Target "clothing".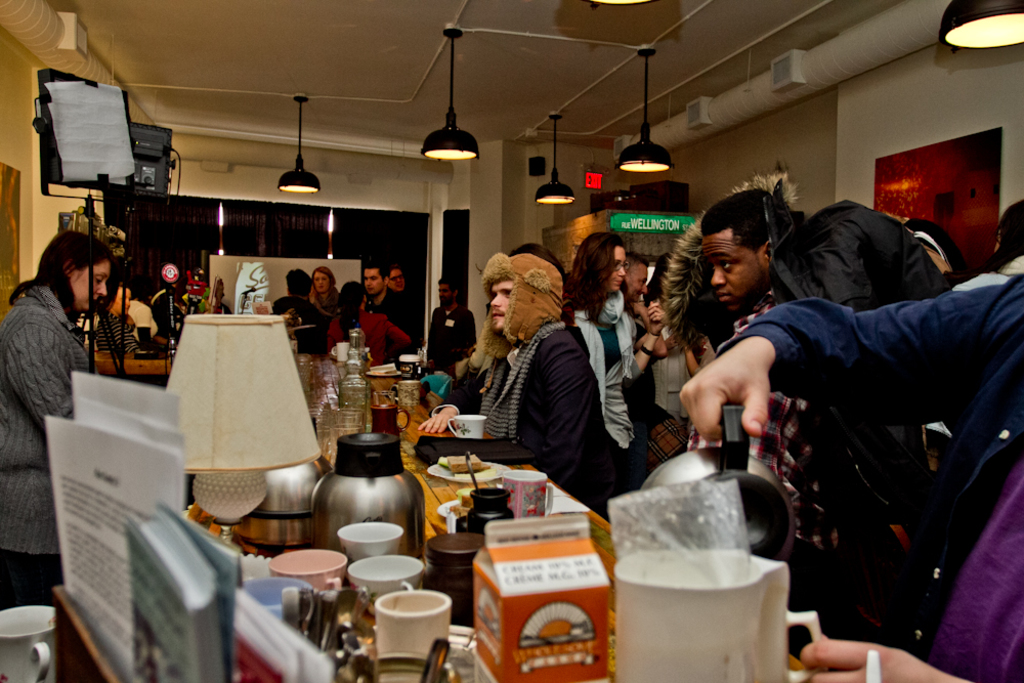
Target region: [422,298,479,377].
